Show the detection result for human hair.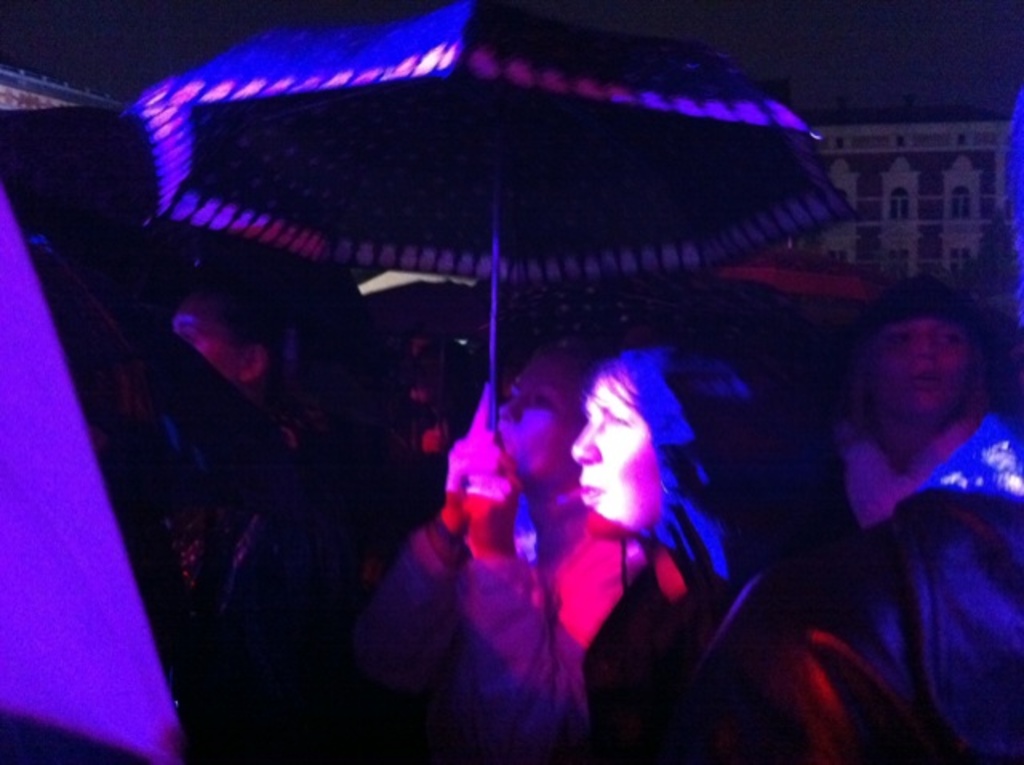
x1=592 y1=354 x2=739 y2=571.
